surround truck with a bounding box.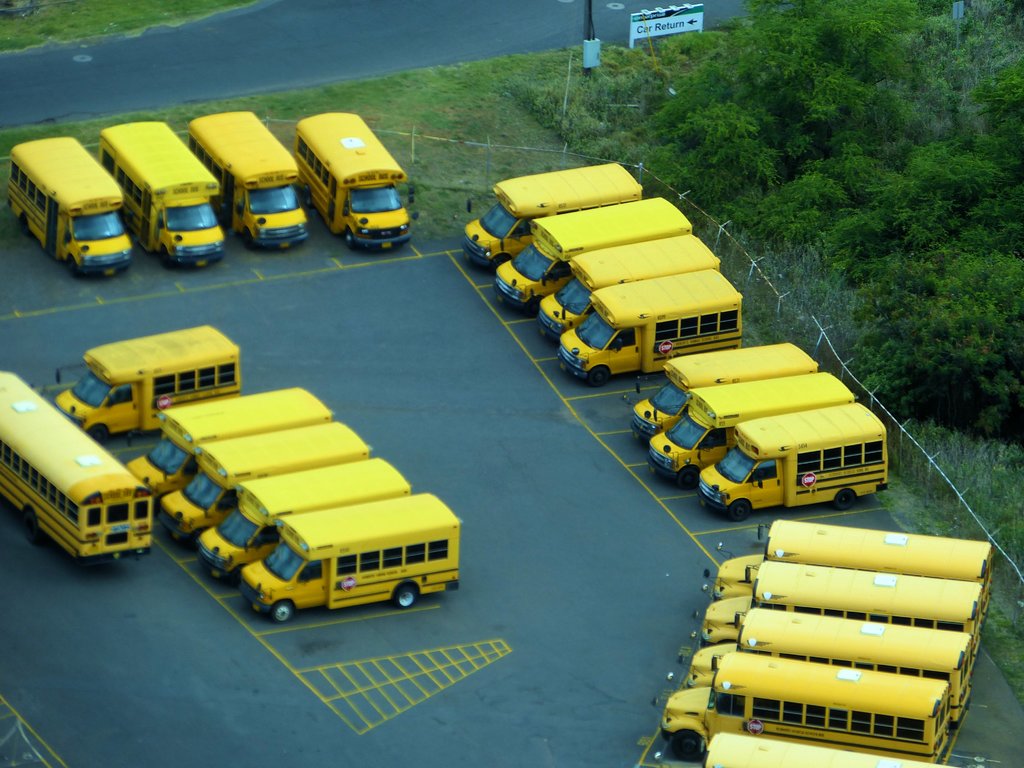
select_region(89, 109, 234, 271).
